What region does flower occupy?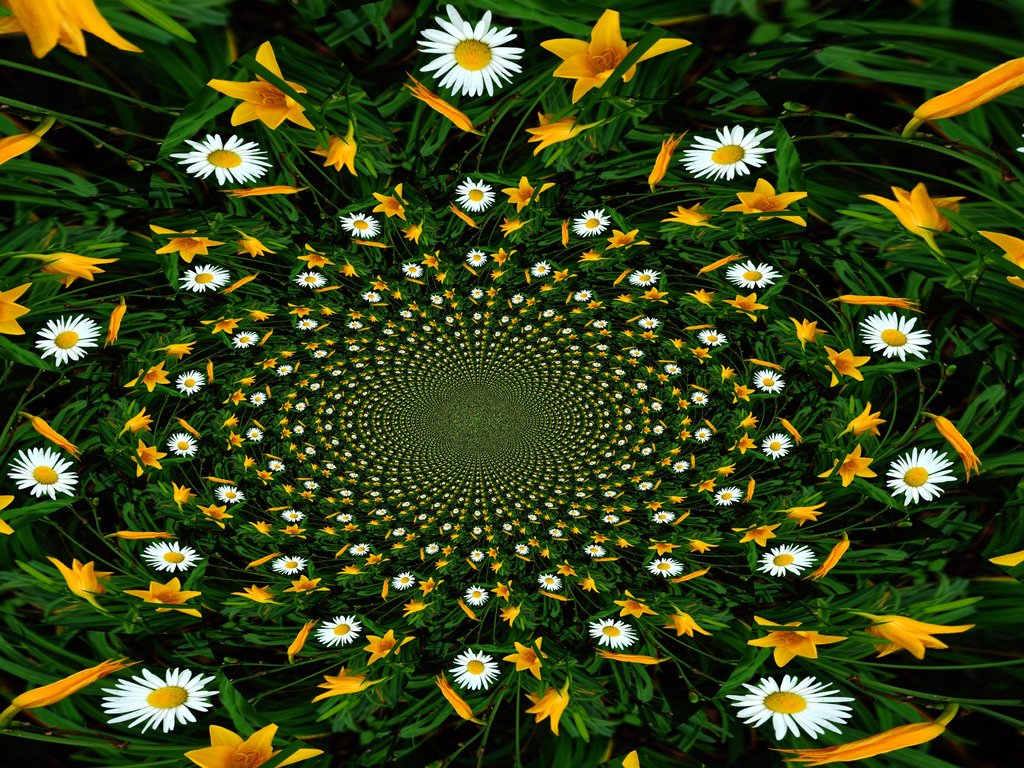
<box>804,535,851,584</box>.
